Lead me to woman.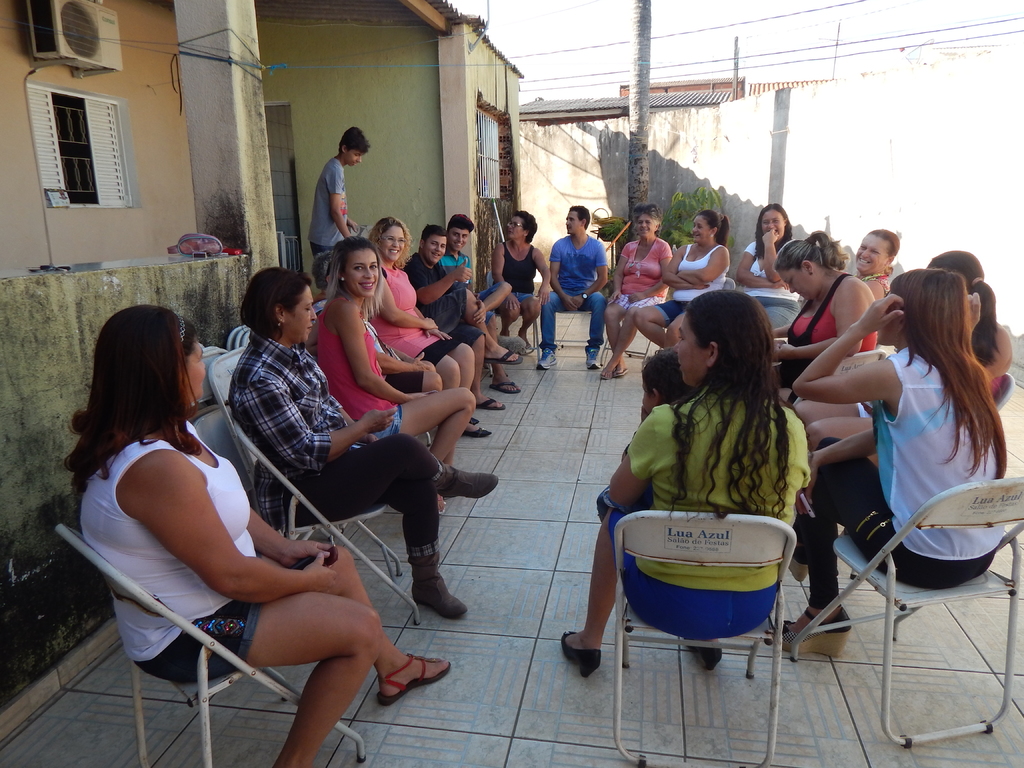
Lead to (63,310,449,767).
